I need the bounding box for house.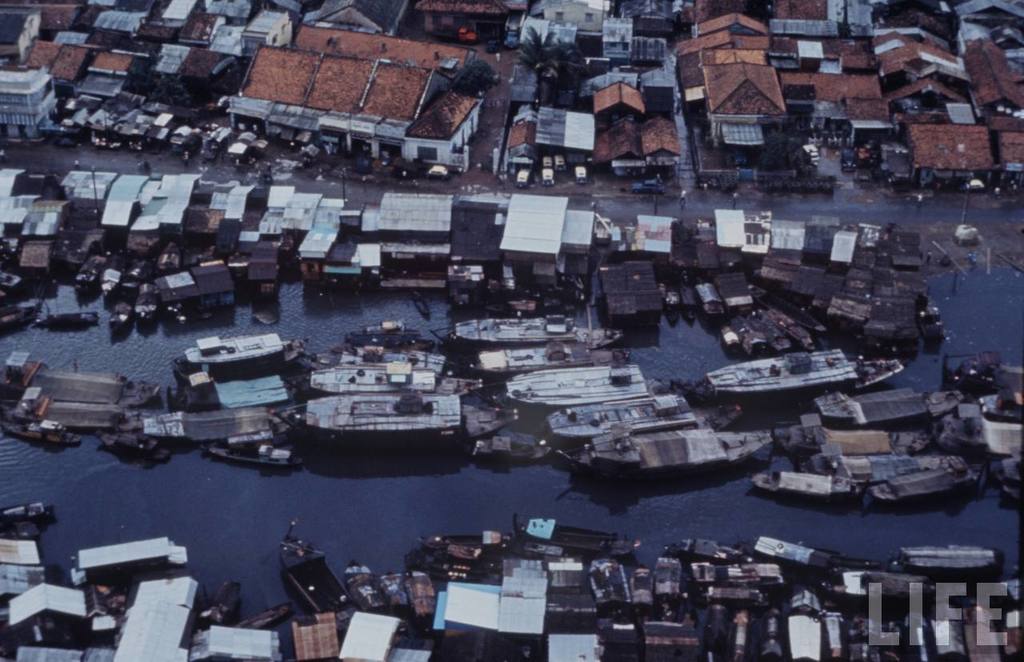
Here it is: 698 9 773 44.
